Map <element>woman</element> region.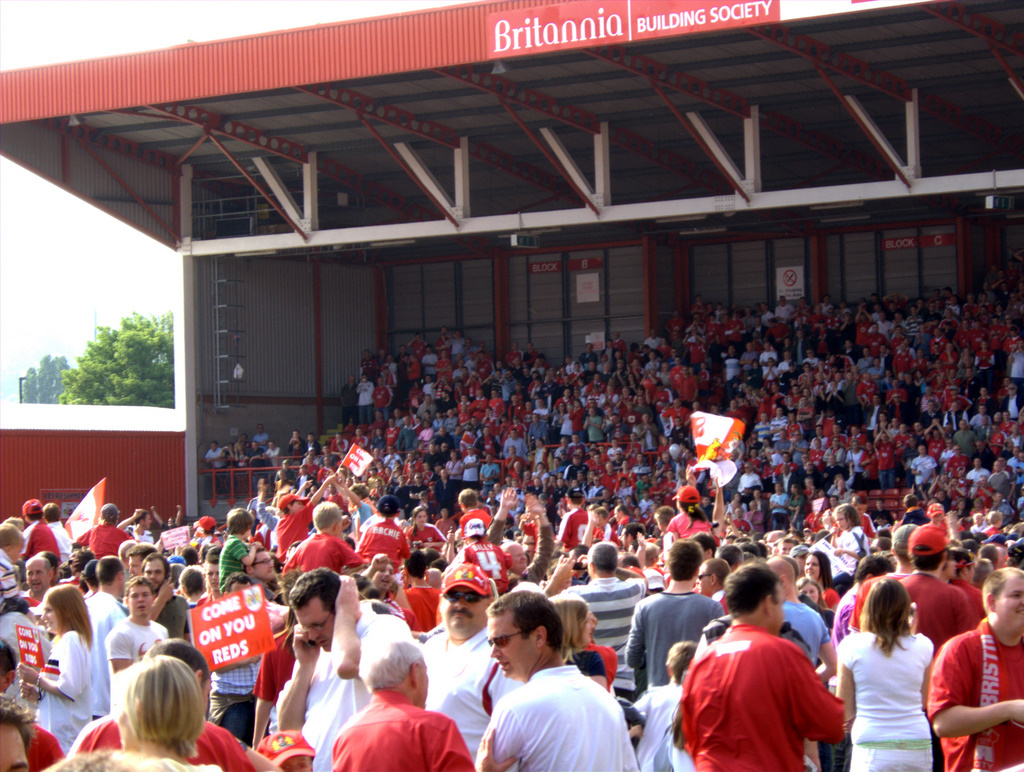
Mapped to <region>837, 576, 948, 766</region>.
